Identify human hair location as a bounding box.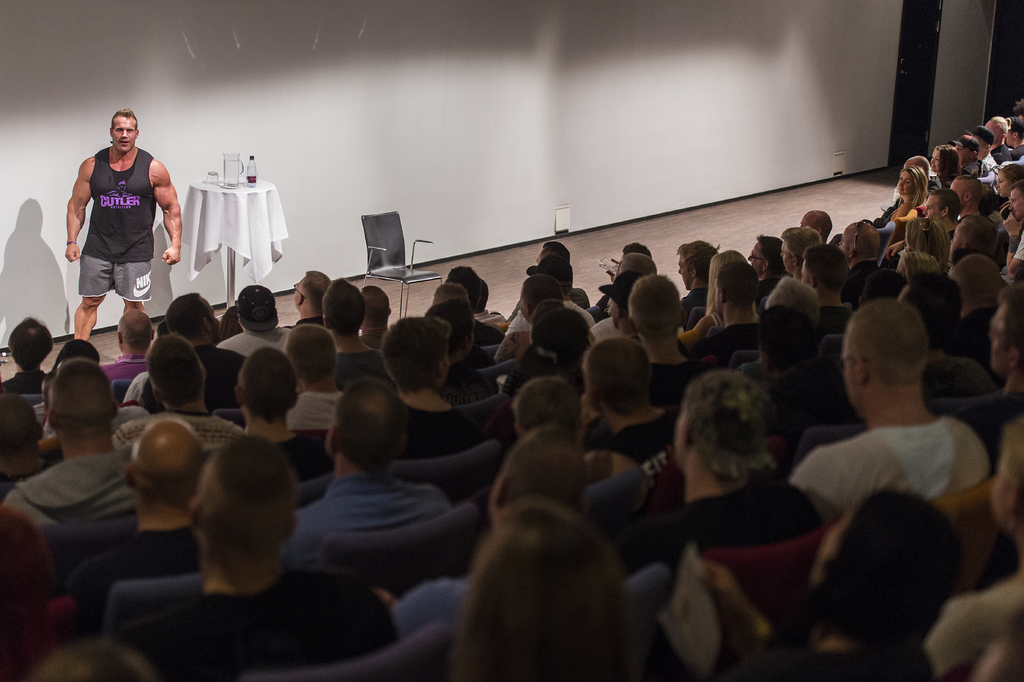
(54, 340, 106, 370).
